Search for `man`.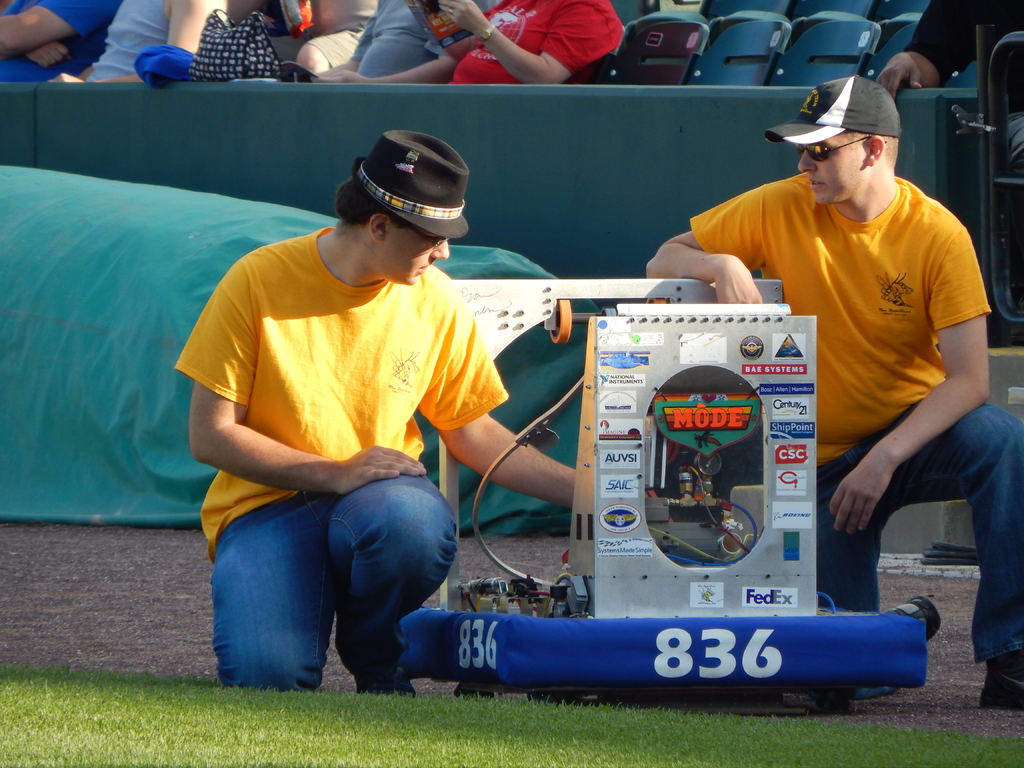
Found at {"left": 440, "top": 0, "right": 627, "bottom": 92}.
